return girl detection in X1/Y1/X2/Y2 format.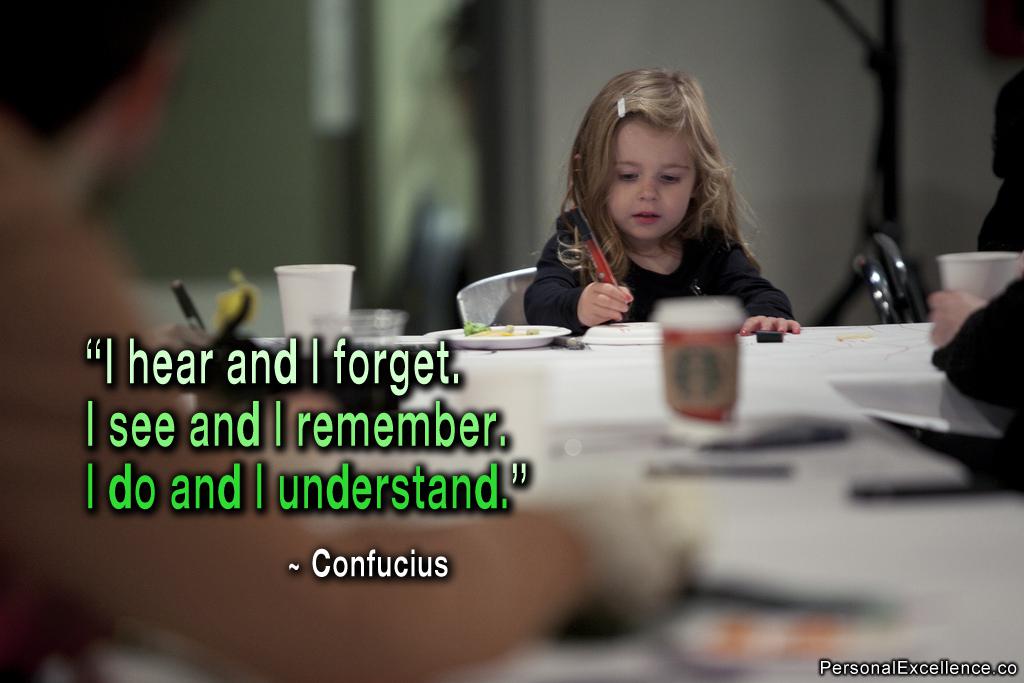
524/69/802/336.
